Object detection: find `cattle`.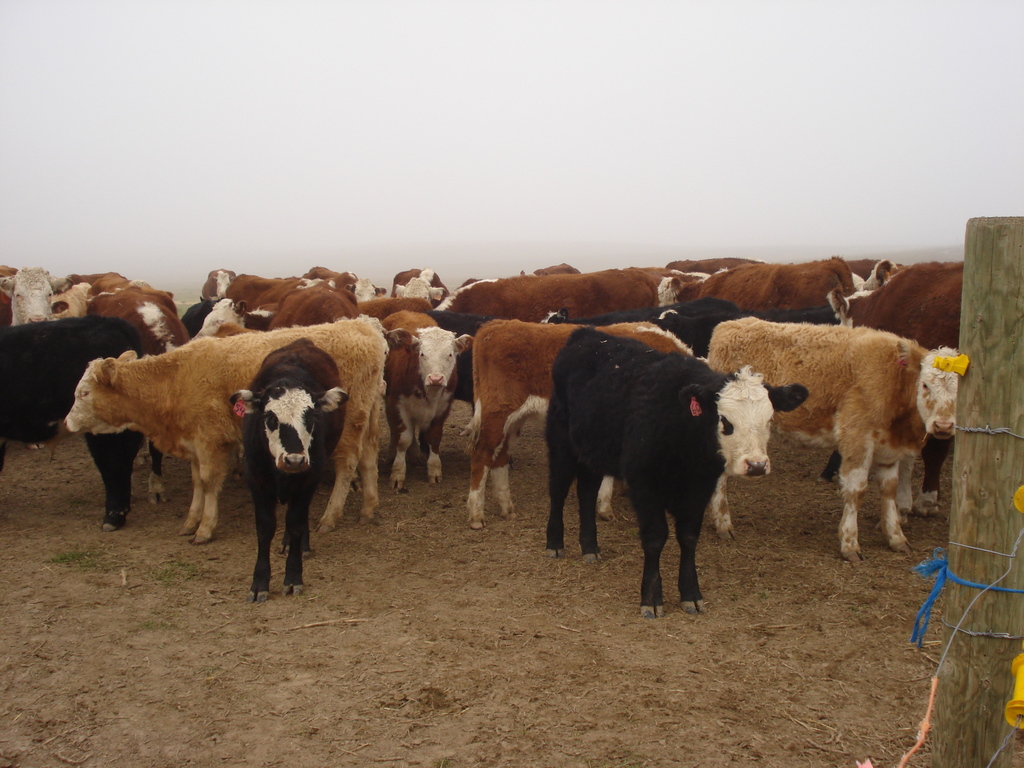
bbox(305, 262, 385, 306).
